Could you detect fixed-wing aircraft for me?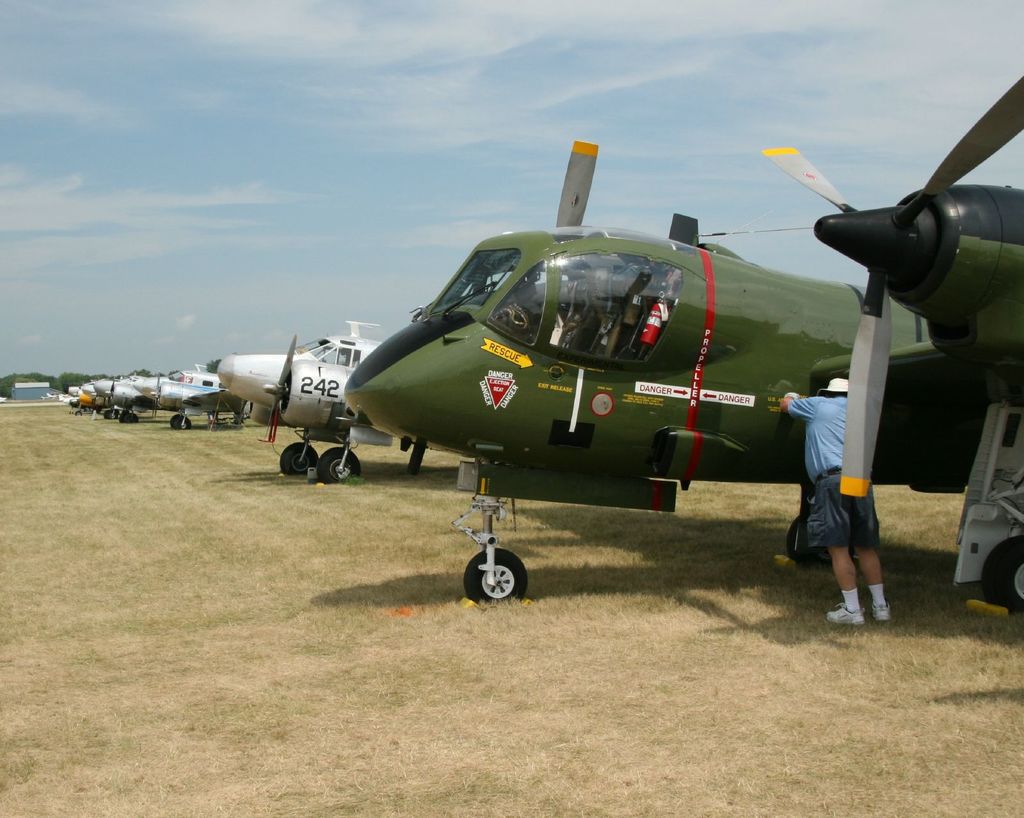
Detection result: bbox(222, 330, 365, 474).
